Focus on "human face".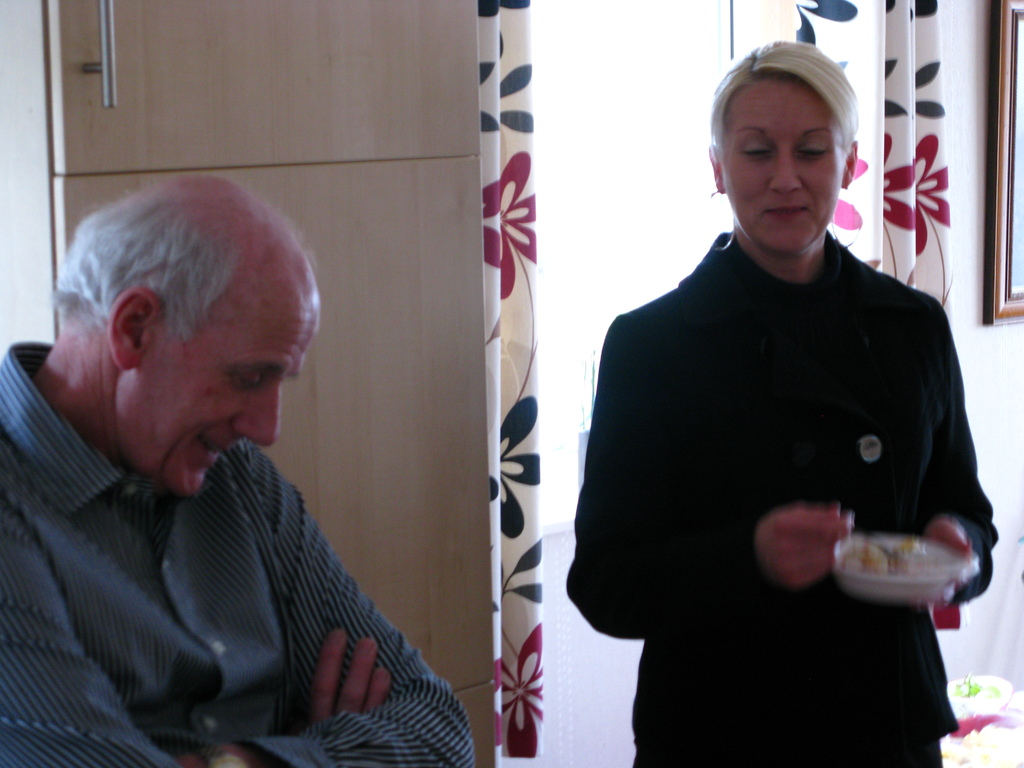
Focused at Rect(125, 302, 321, 500).
